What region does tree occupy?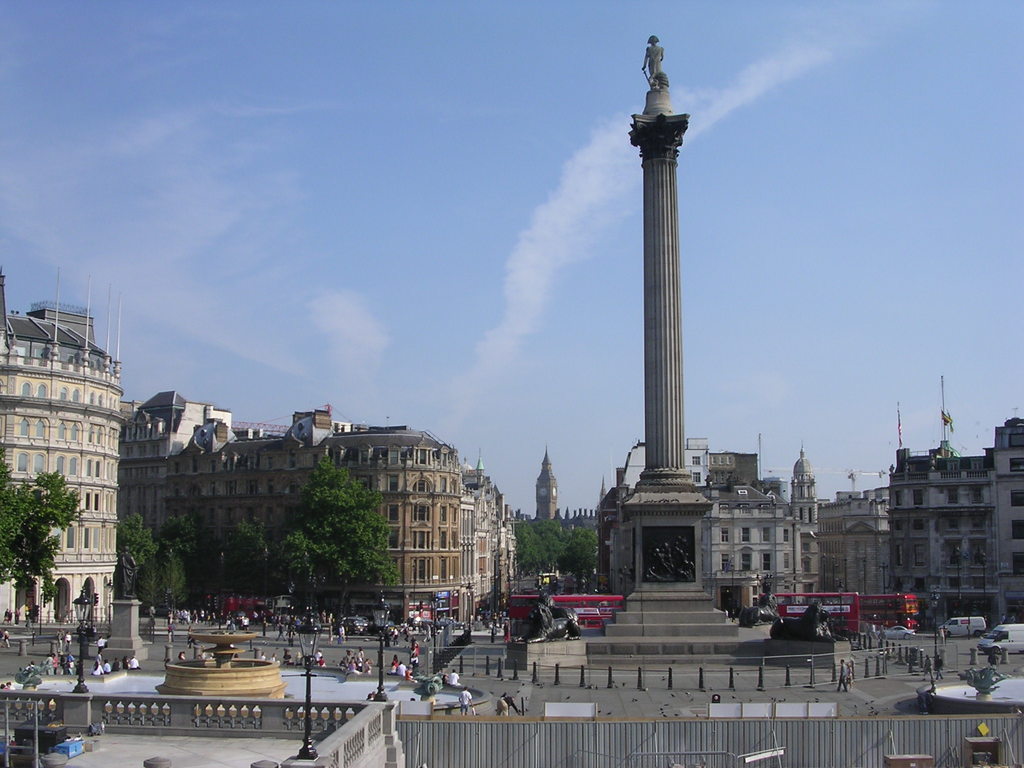
<region>514, 518, 535, 578</region>.
